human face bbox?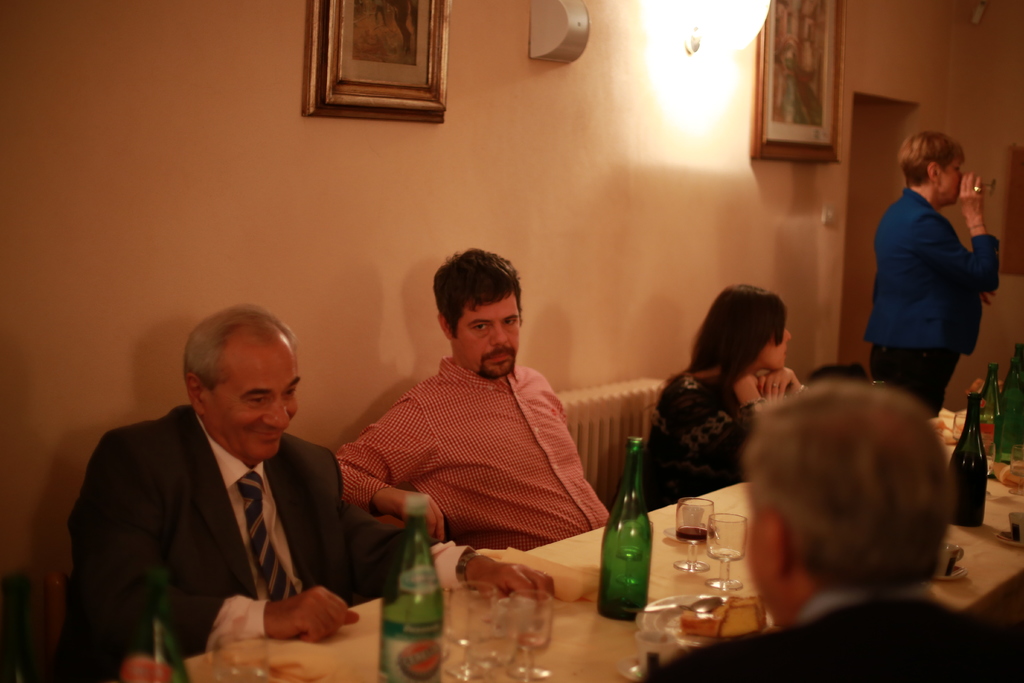
934, 149, 963, 200
